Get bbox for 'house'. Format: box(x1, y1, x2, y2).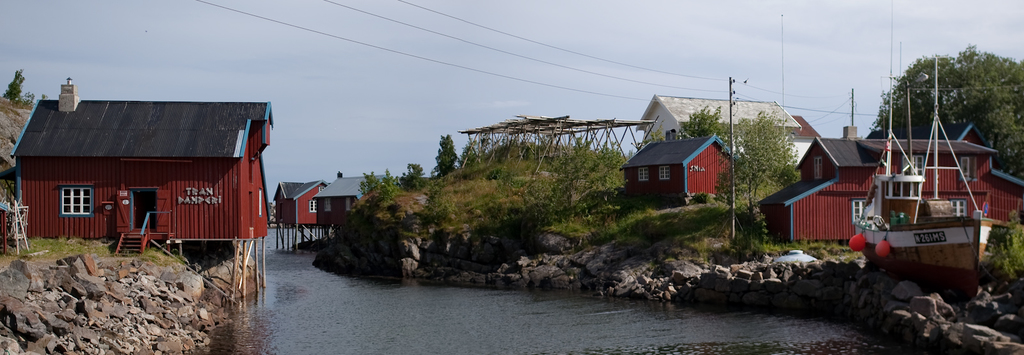
box(275, 175, 329, 235).
